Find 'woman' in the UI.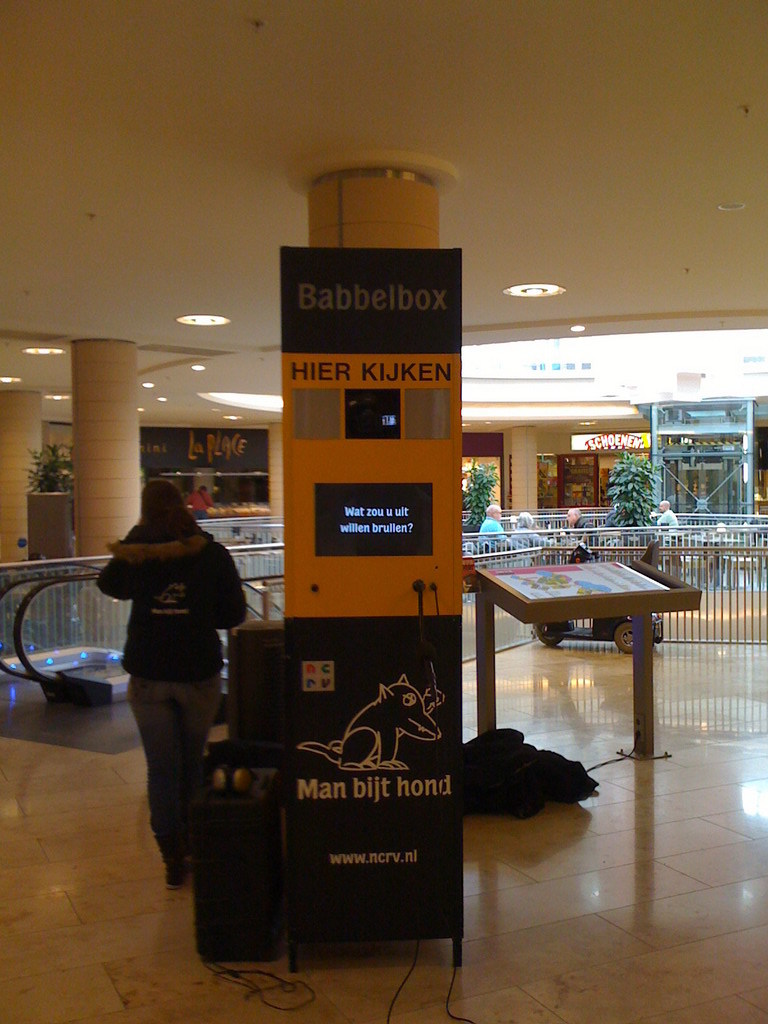
UI element at x1=96, y1=479, x2=247, y2=890.
